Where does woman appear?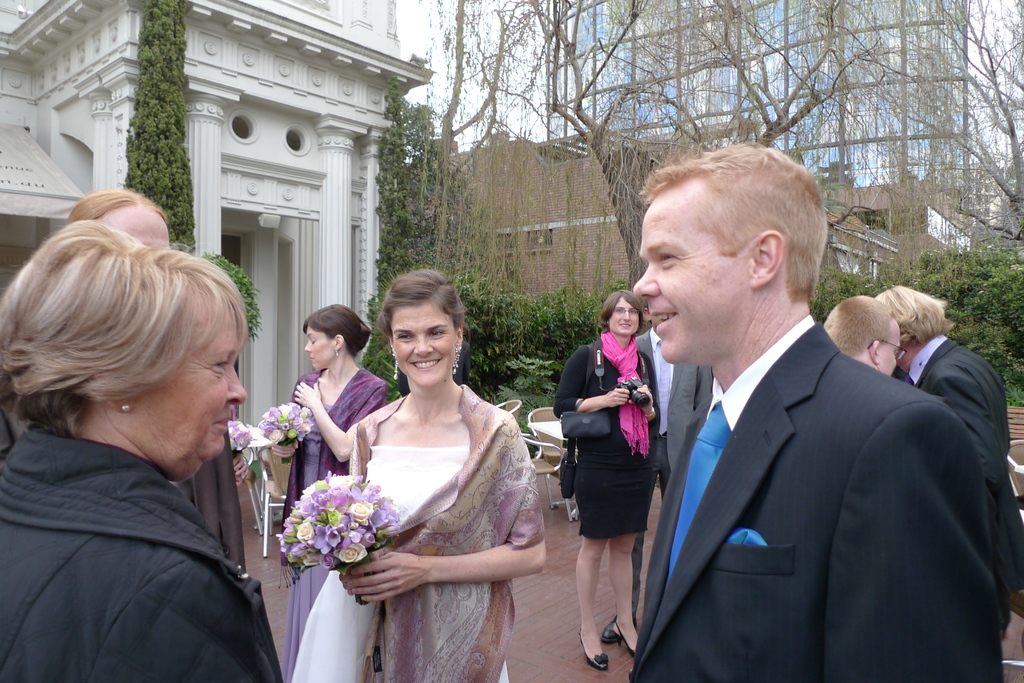
Appears at {"x1": 288, "y1": 301, "x2": 385, "y2": 667}.
